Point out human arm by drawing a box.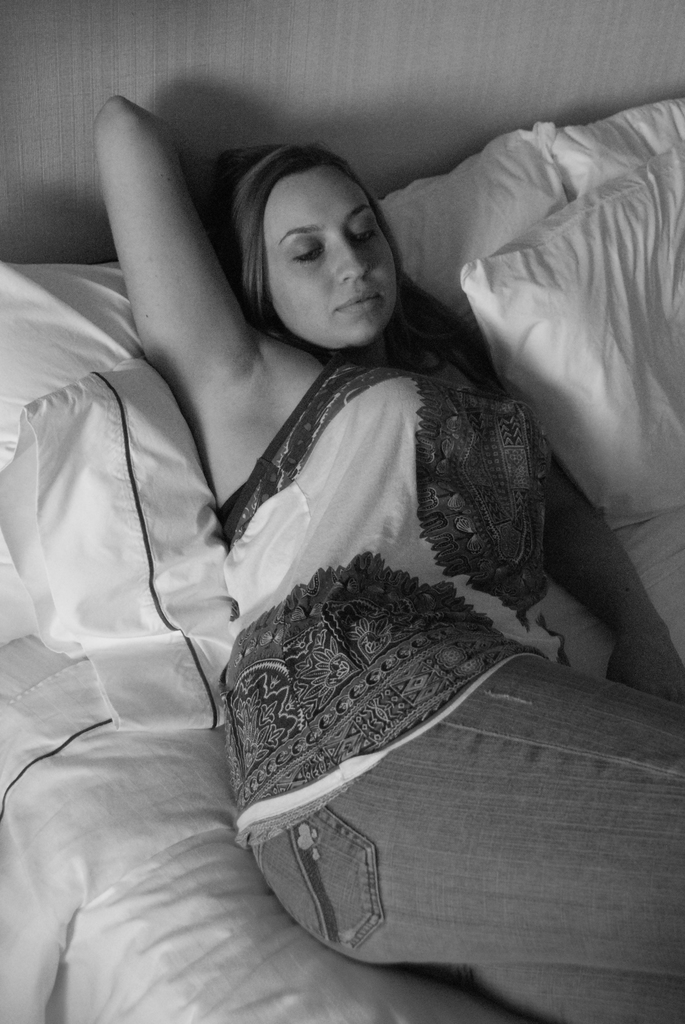
{"left": 531, "top": 426, "right": 684, "bottom": 700}.
